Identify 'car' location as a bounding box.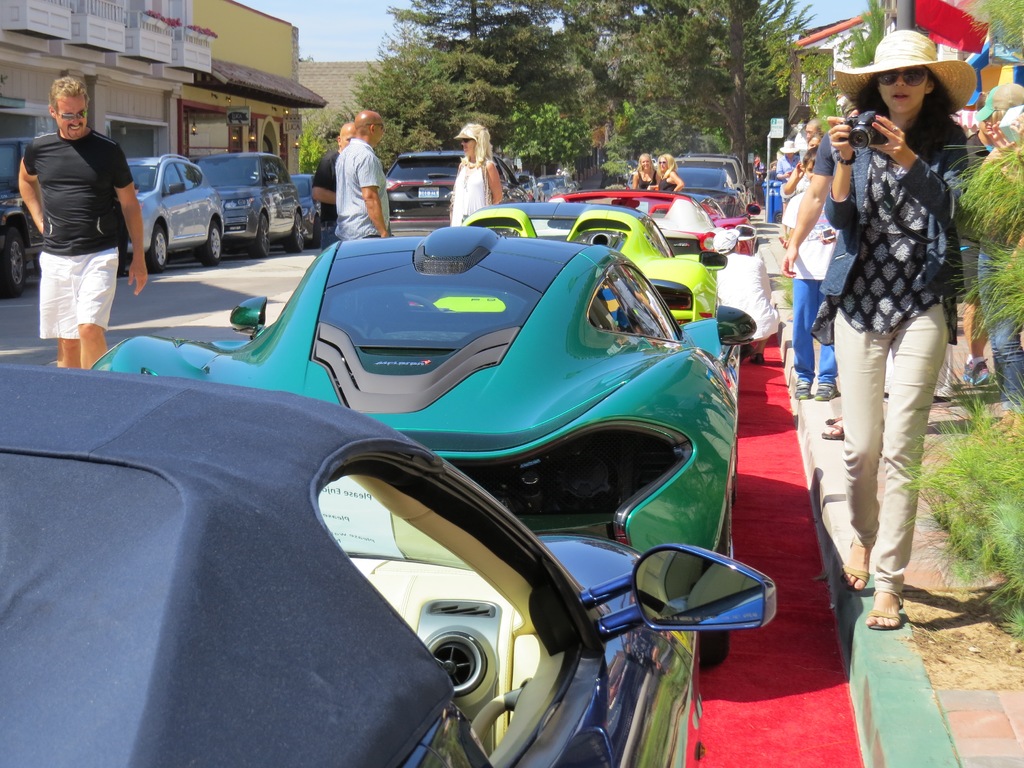
0/133/45/299.
